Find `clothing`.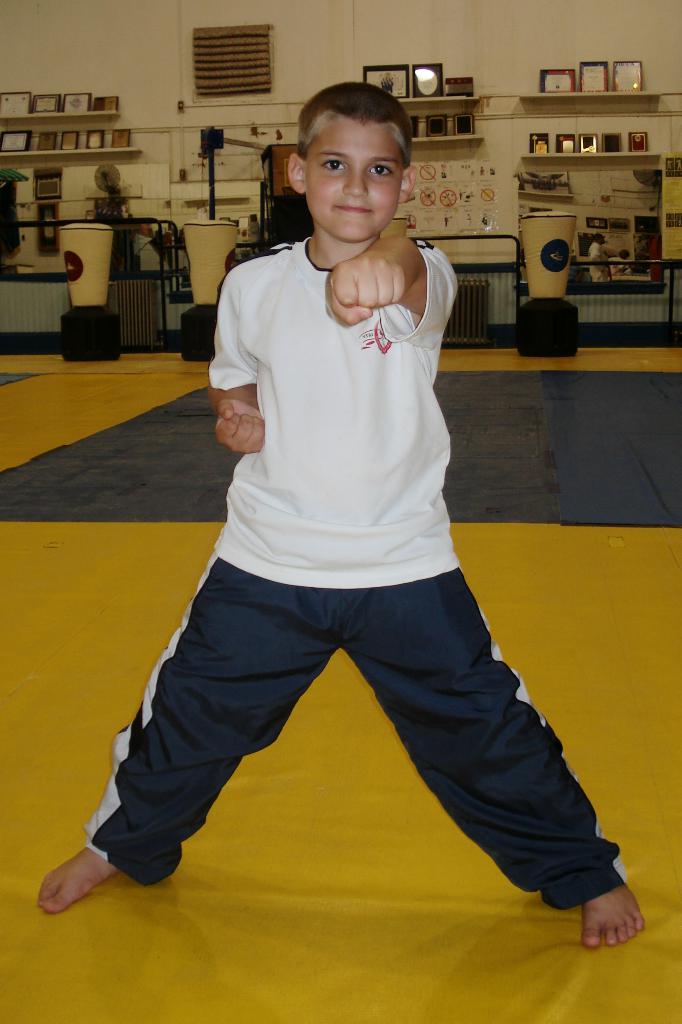
box(86, 226, 601, 906).
